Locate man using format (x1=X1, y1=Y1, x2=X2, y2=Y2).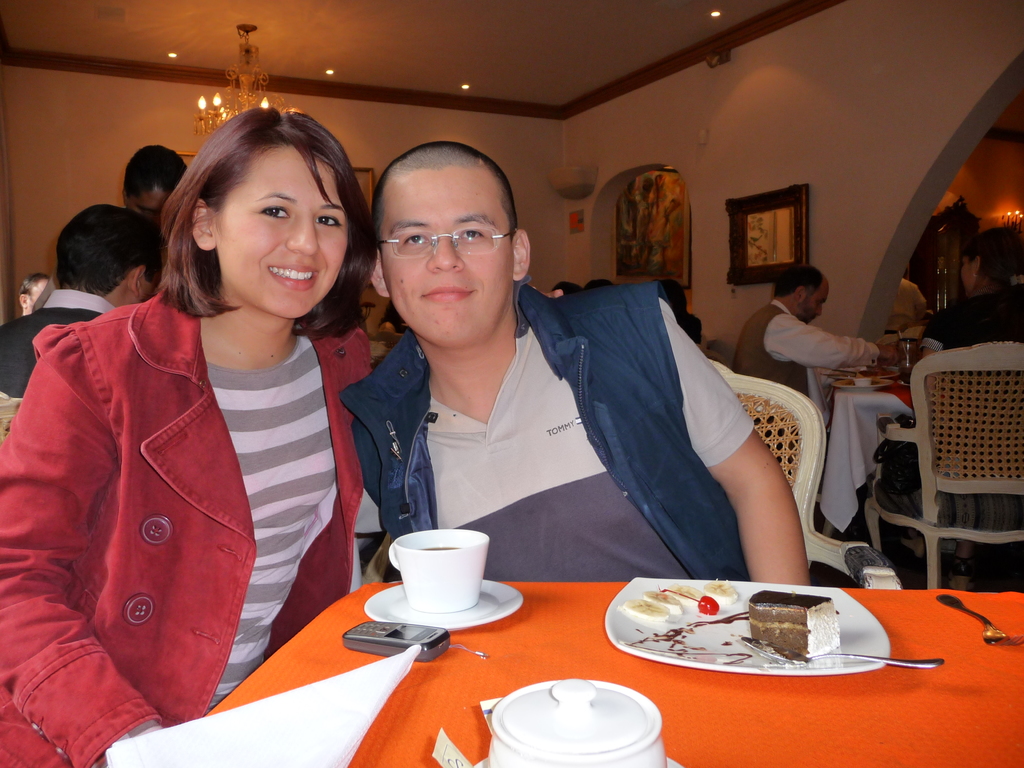
(x1=0, y1=195, x2=161, y2=410).
